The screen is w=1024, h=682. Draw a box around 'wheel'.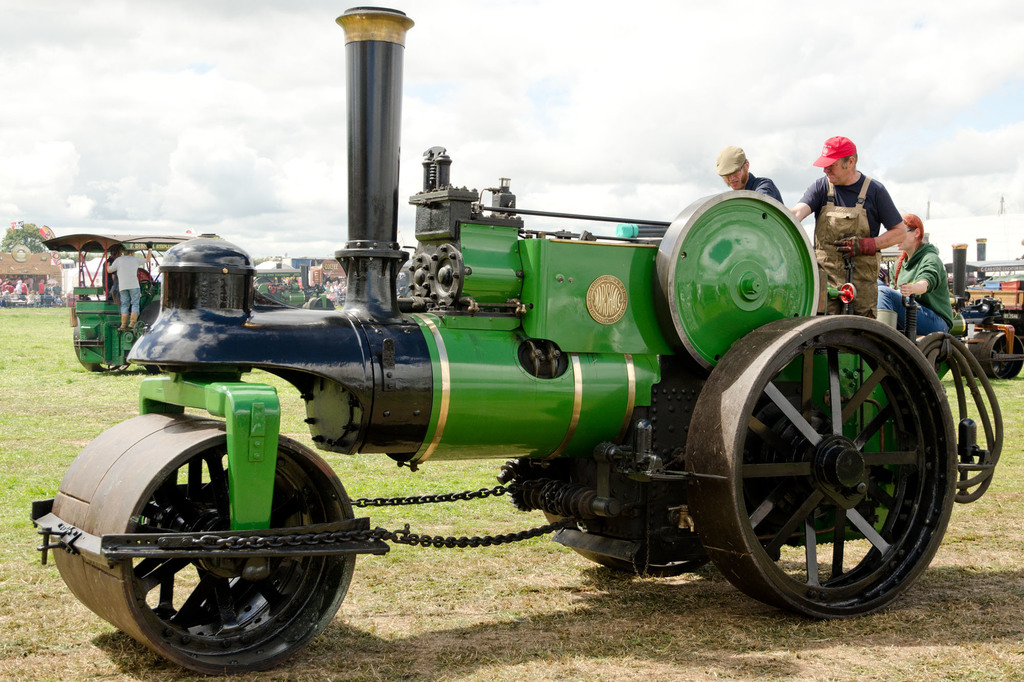
x1=51, y1=419, x2=340, y2=659.
